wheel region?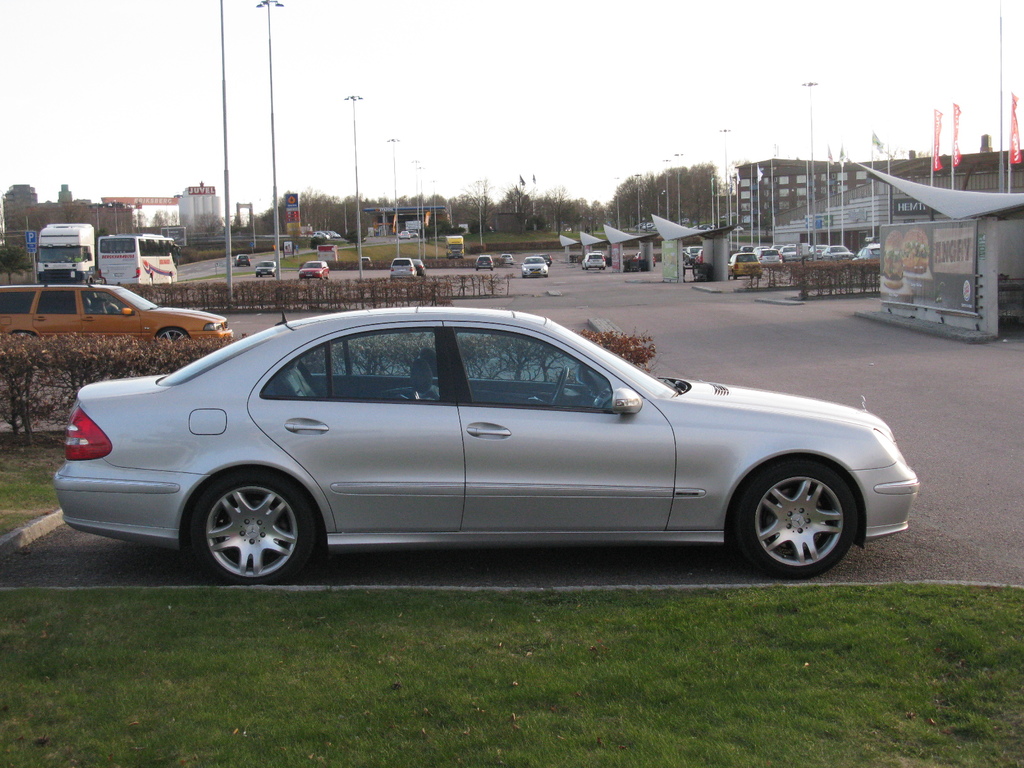
x1=149, y1=275, x2=154, y2=284
